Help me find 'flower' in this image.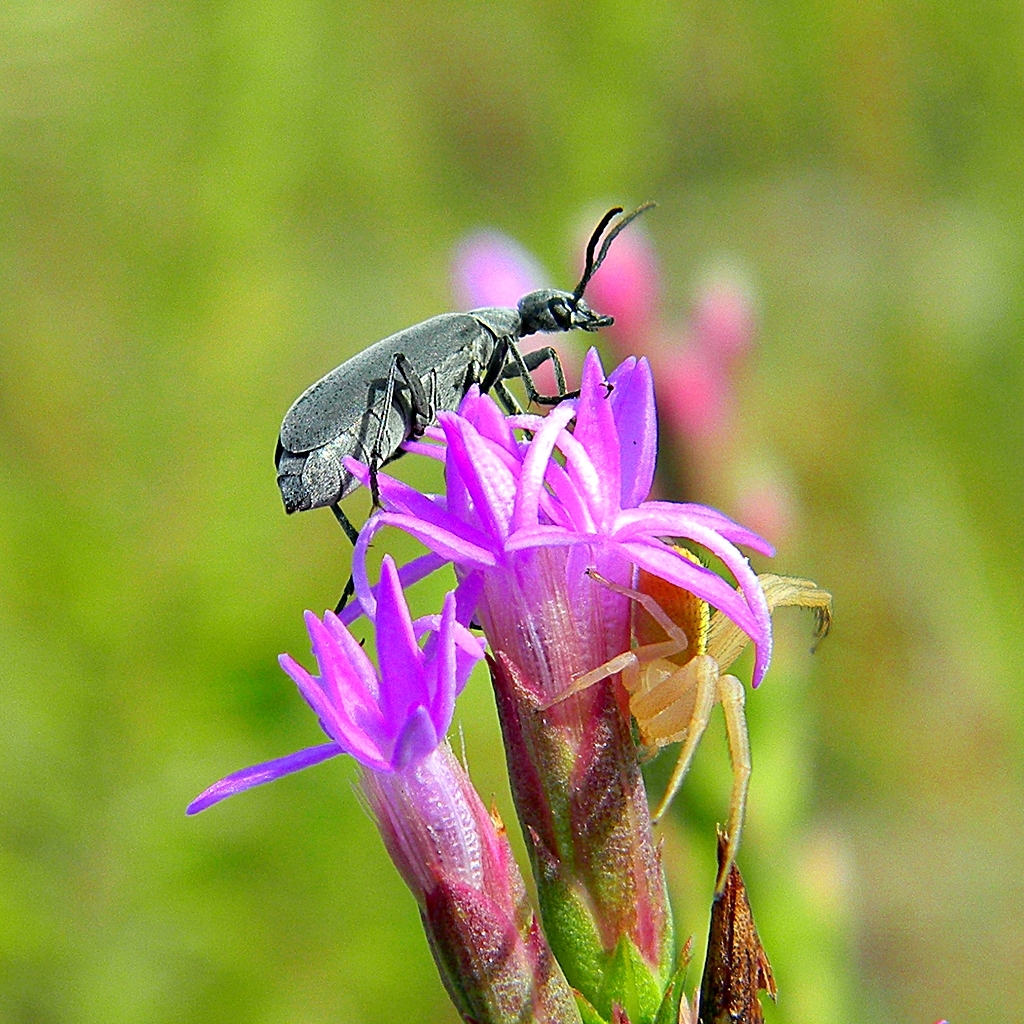
Found it: x1=186, y1=563, x2=481, y2=806.
